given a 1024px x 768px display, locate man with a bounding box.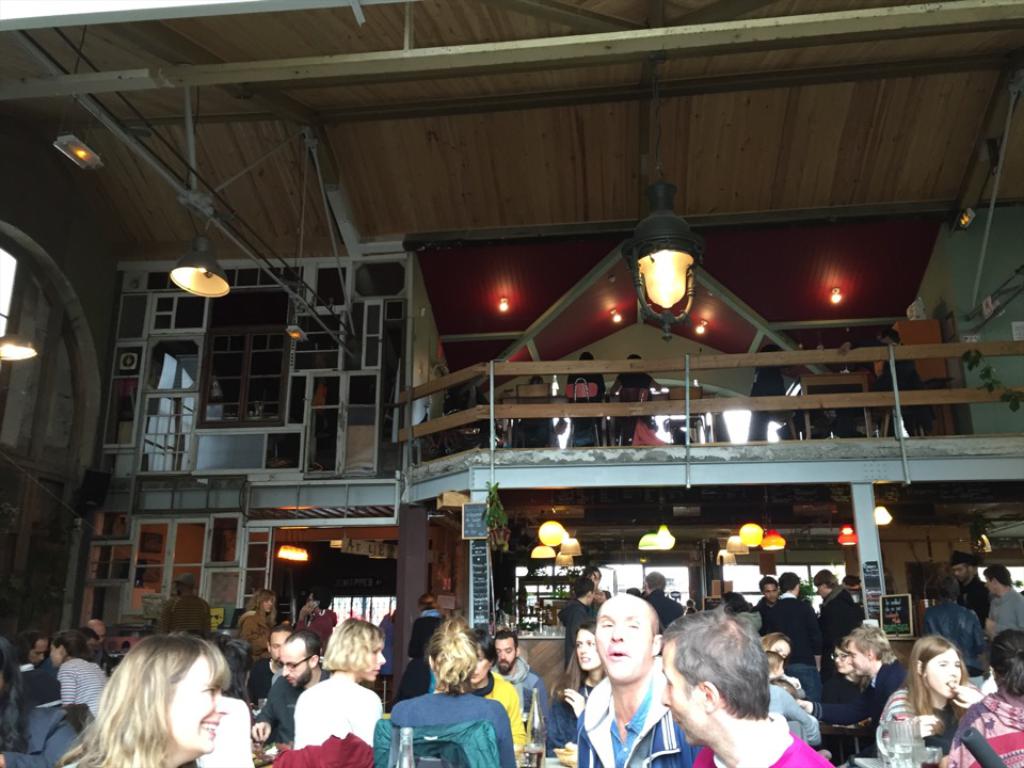
Located: [x1=803, y1=567, x2=860, y2=643].
